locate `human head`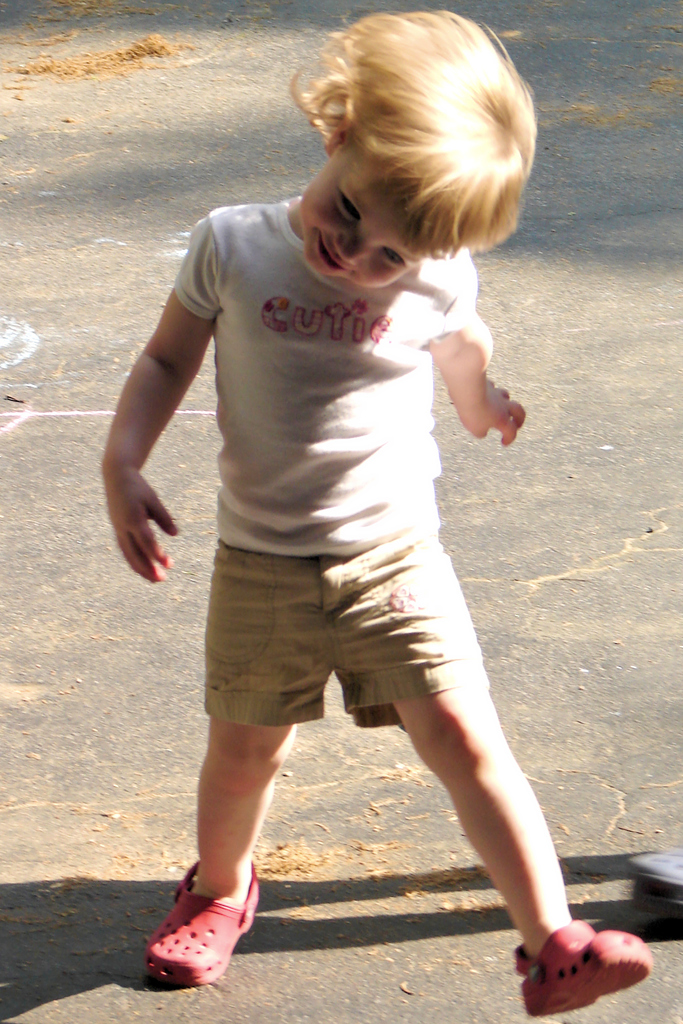
[293, 10, 534, 284]
